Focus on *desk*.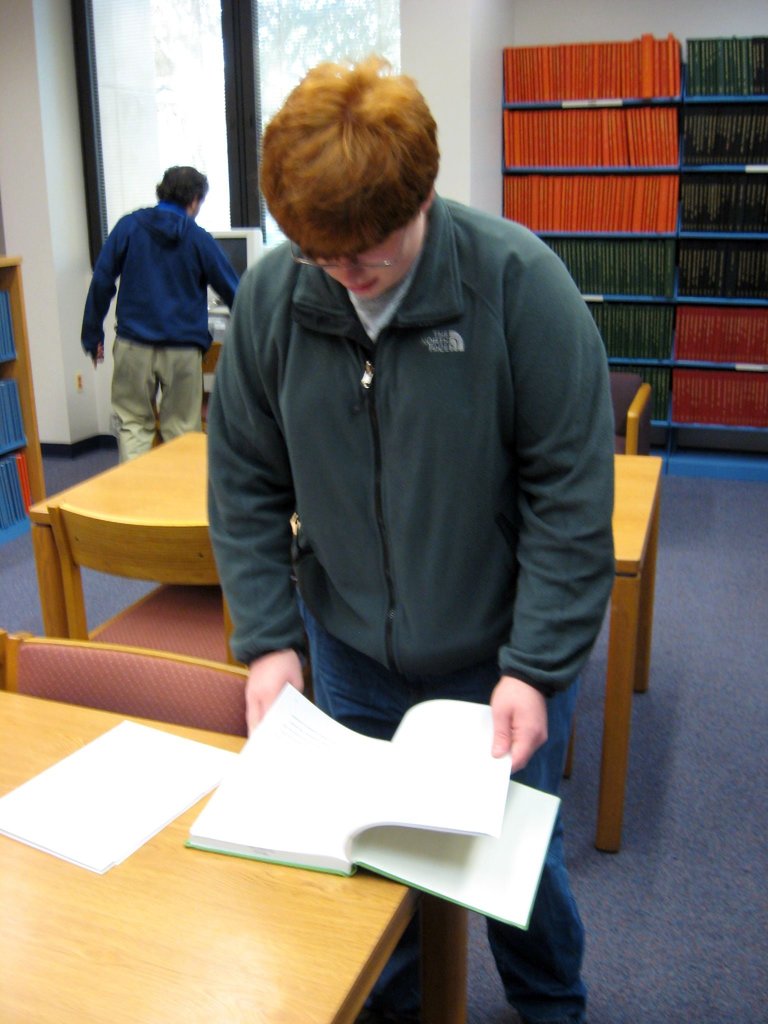
Focused at box=[0, 691, 470, 1023].
